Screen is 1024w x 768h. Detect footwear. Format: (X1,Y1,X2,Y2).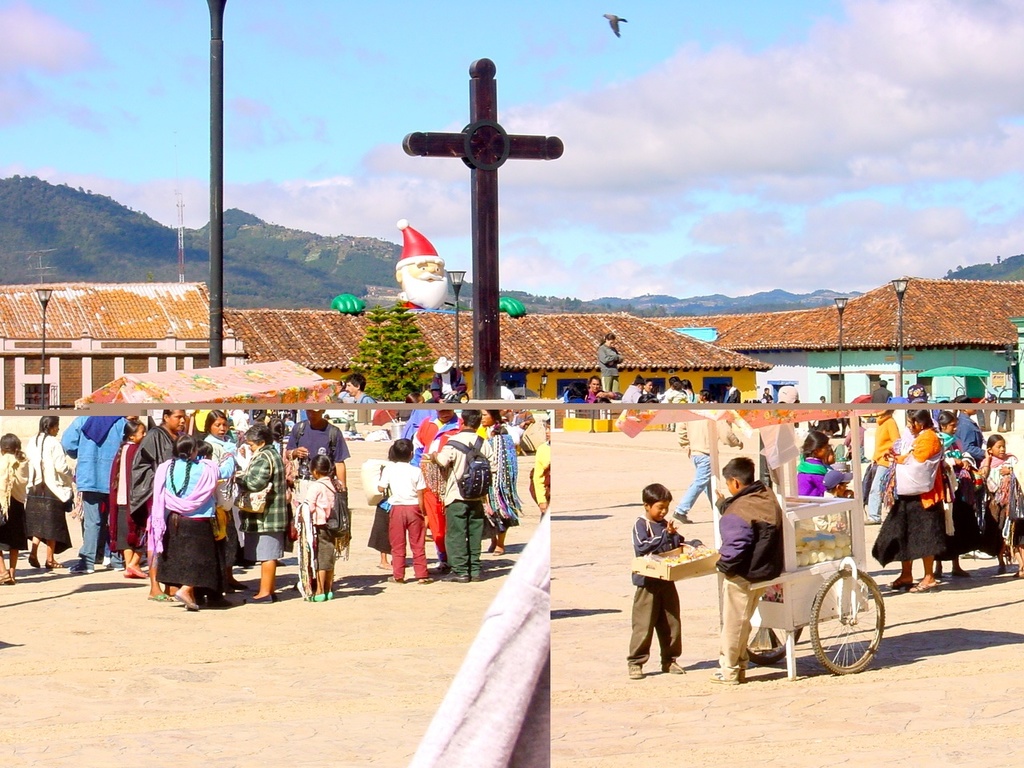
(388,574,403,584).
